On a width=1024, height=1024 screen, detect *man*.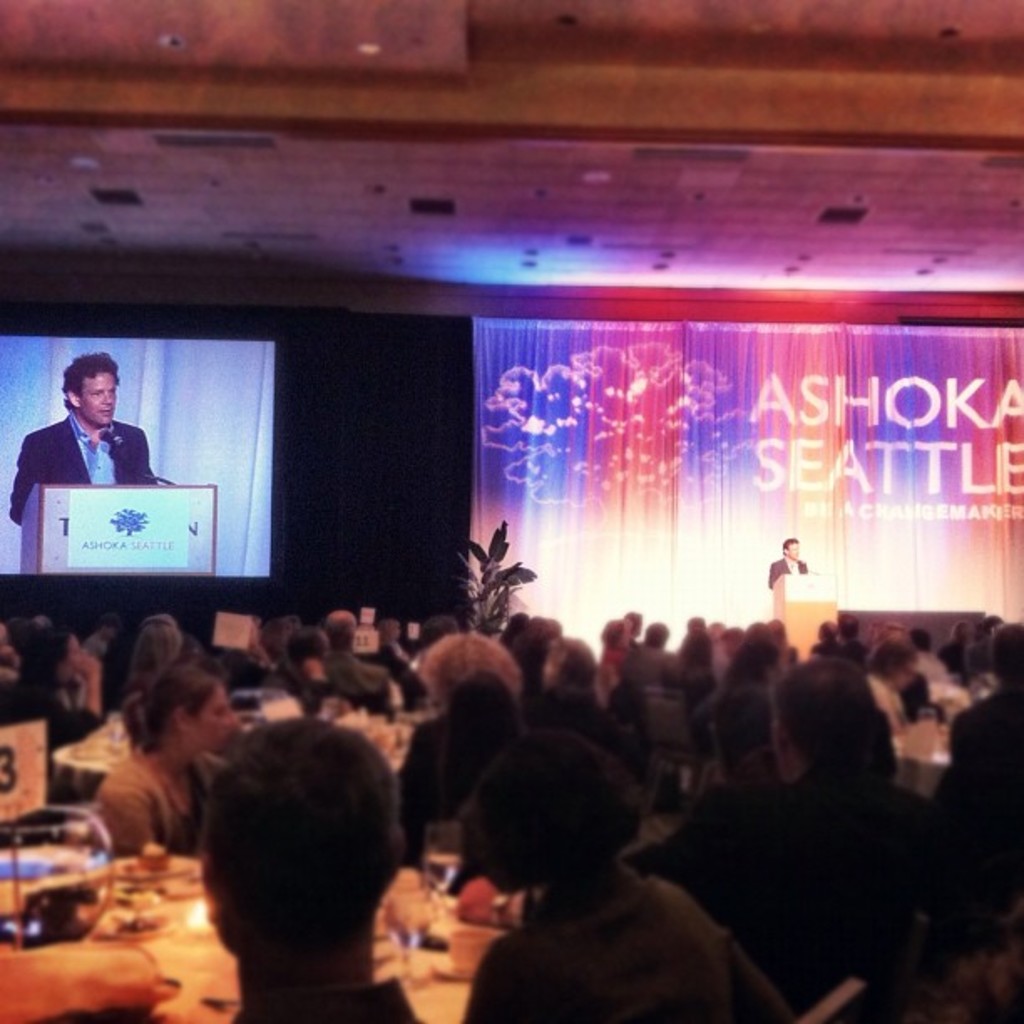
select_region(768, 537, 810, 589).
